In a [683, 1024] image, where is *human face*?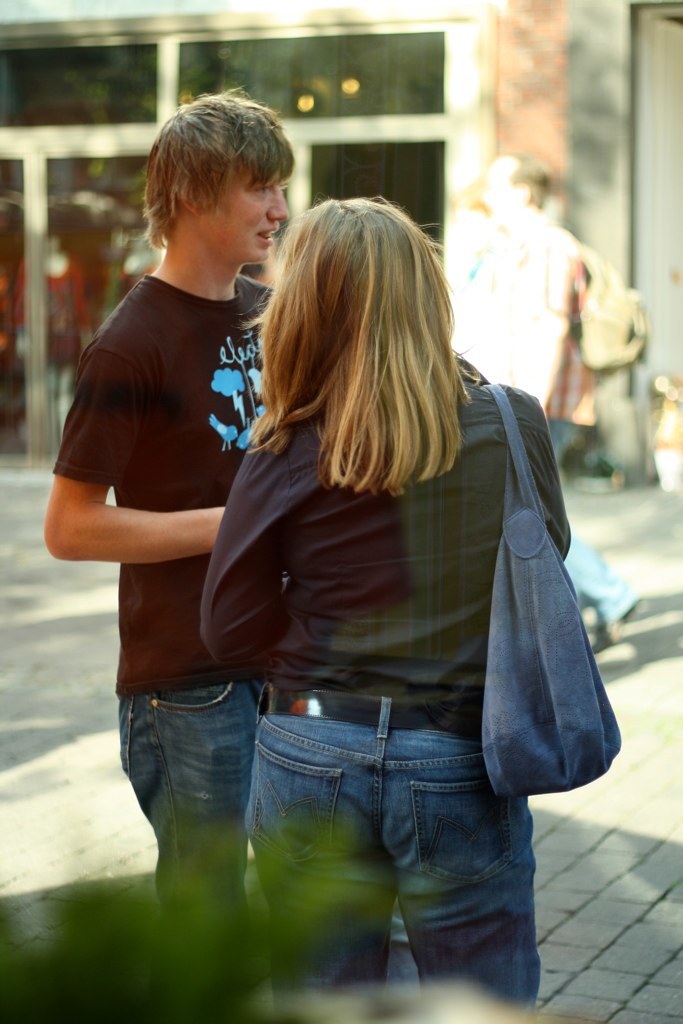
<bbox>207, 168, 294, 260</bbox>.
